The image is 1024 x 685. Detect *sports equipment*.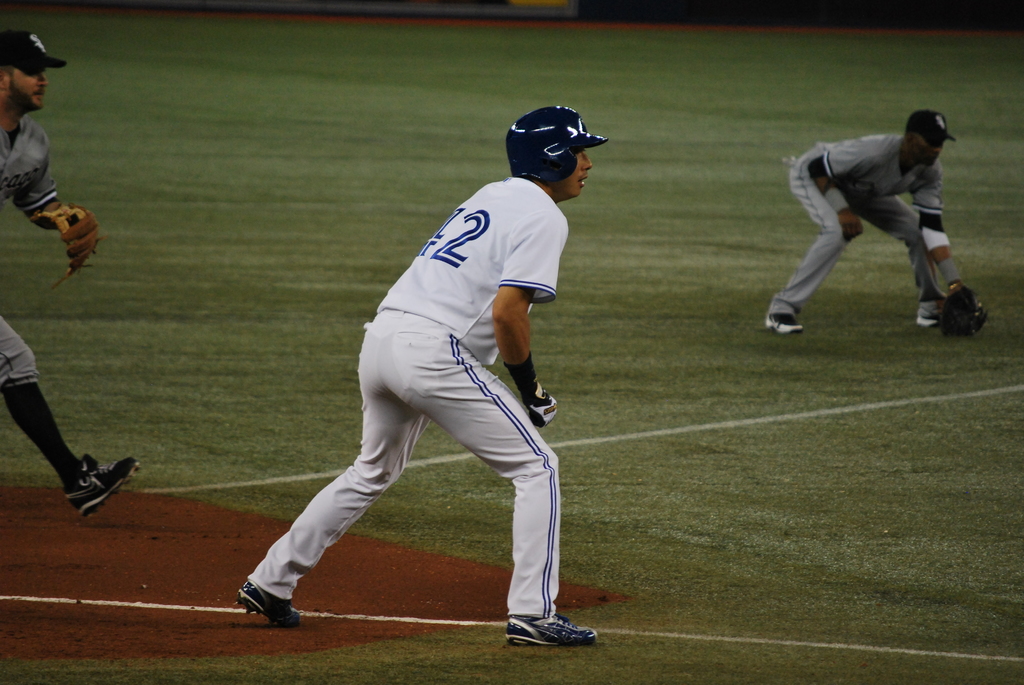
Detection: left=64, top=452, right=136, bottom=520.
